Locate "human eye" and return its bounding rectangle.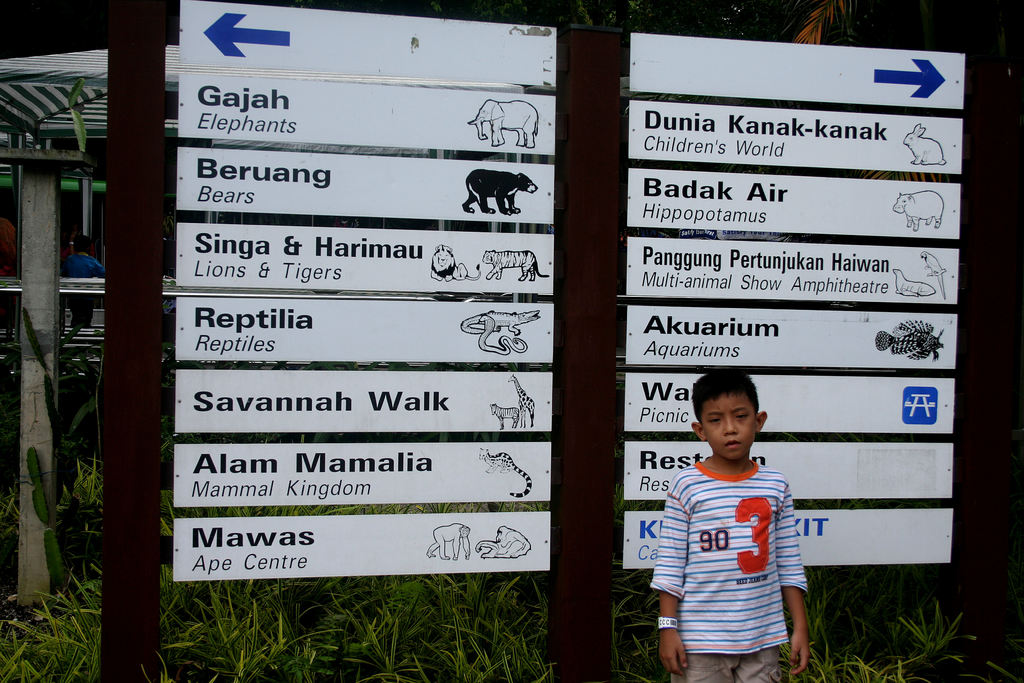
select_region(733, 409, 751, 422).
